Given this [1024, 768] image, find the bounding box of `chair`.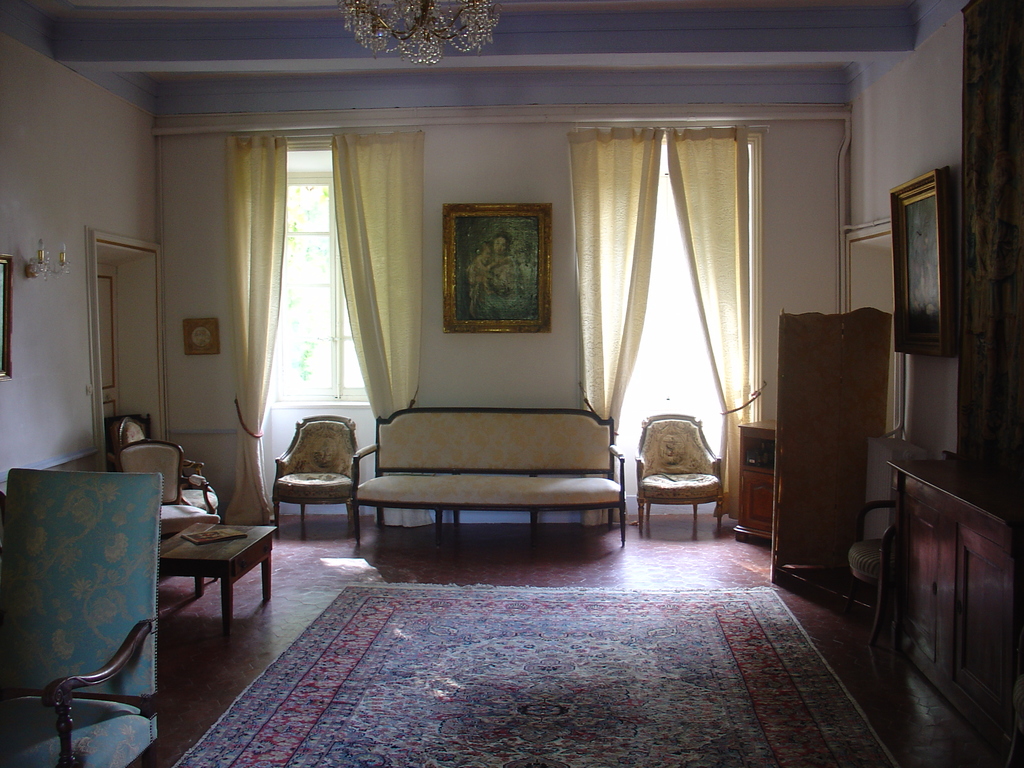
275:413:358:539.
